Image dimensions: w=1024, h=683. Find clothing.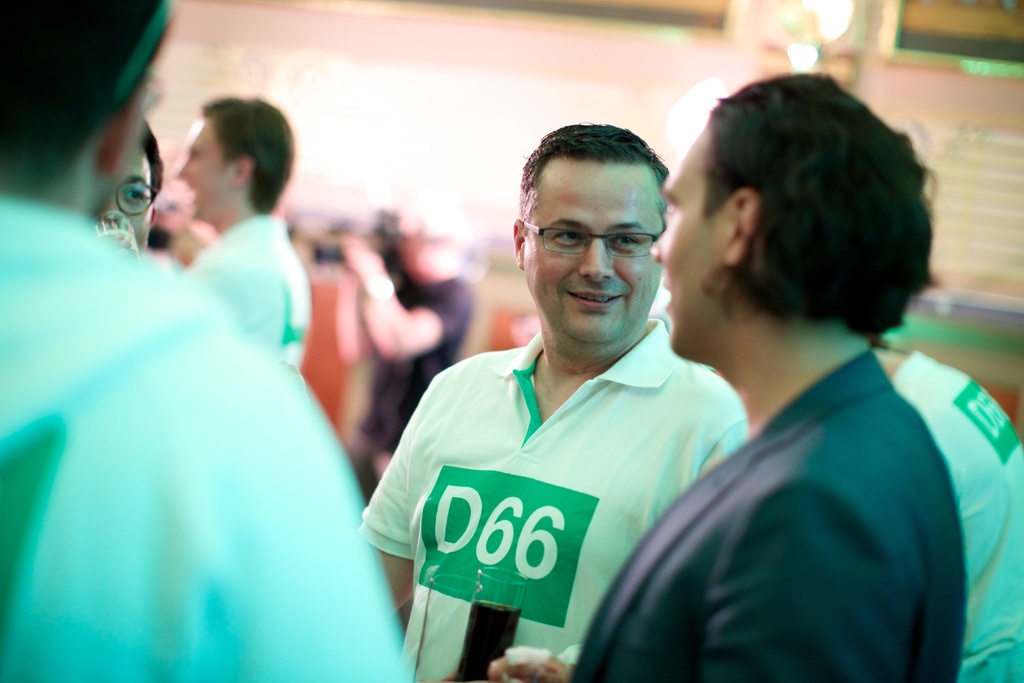
{"x1": 194, "y1": 215, "x2": 309, "y2": 374}.
